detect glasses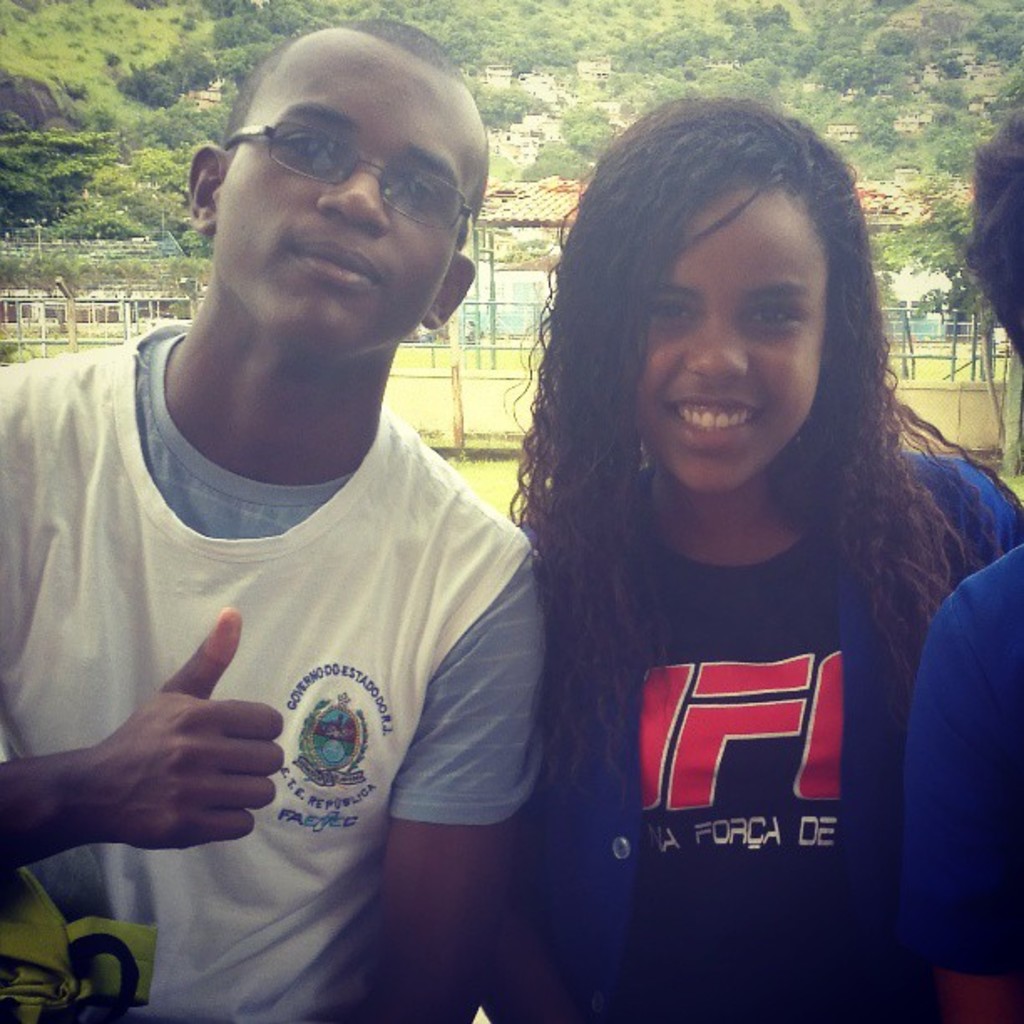
x1=216, y1=109, x2=463, y2=192
